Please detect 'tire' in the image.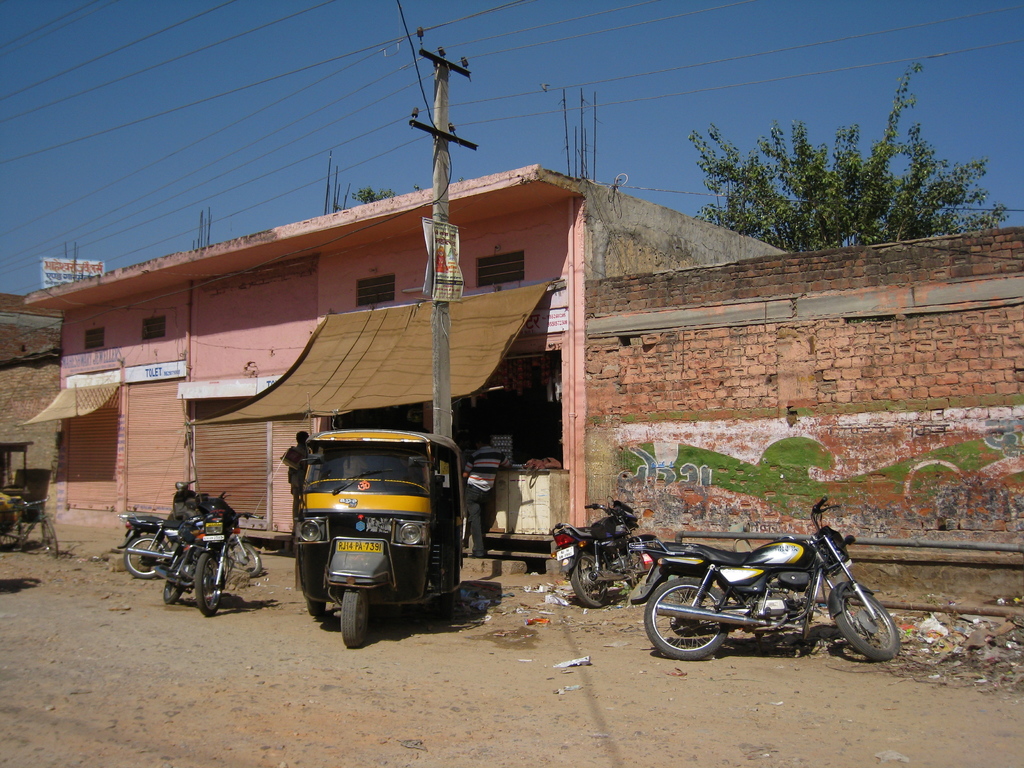
[left=340, top=593, right=372, bottom=652].
